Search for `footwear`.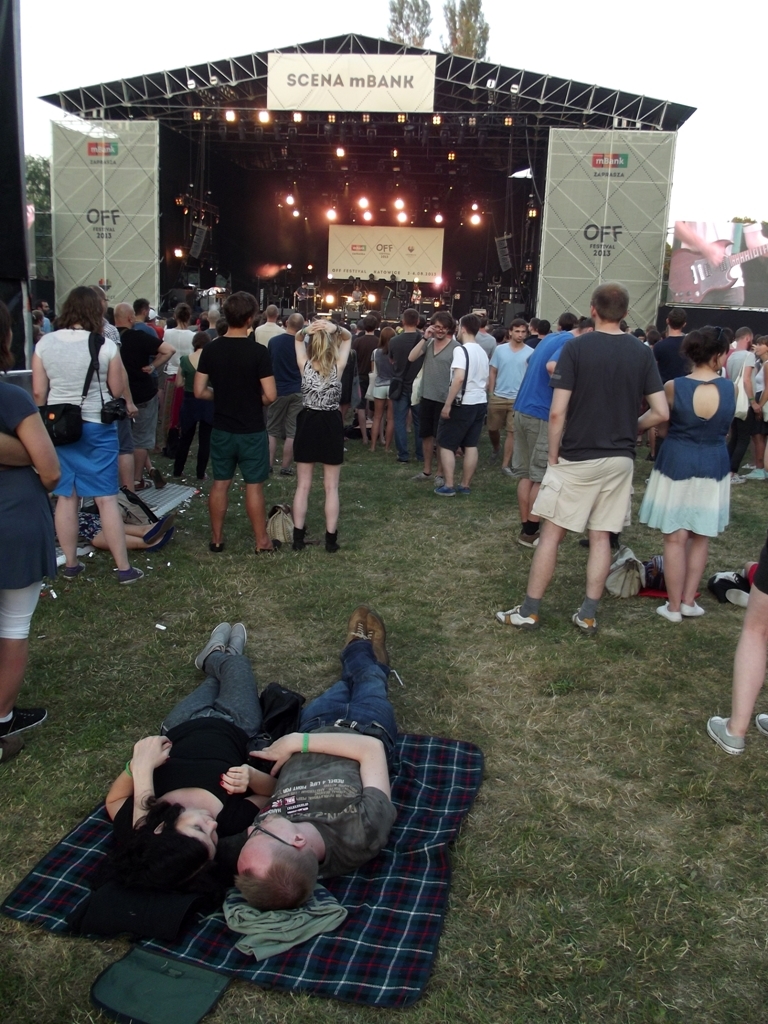
Found at detection(750, 710, 767, 731).
